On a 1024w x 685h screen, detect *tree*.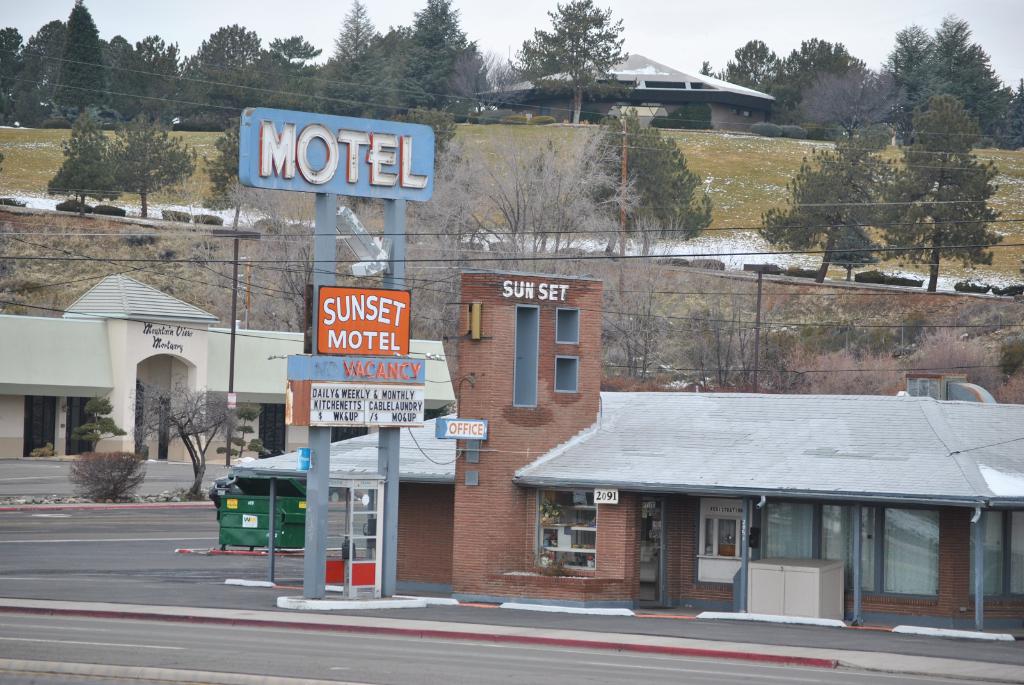
region(579, 98, 715, 248).
